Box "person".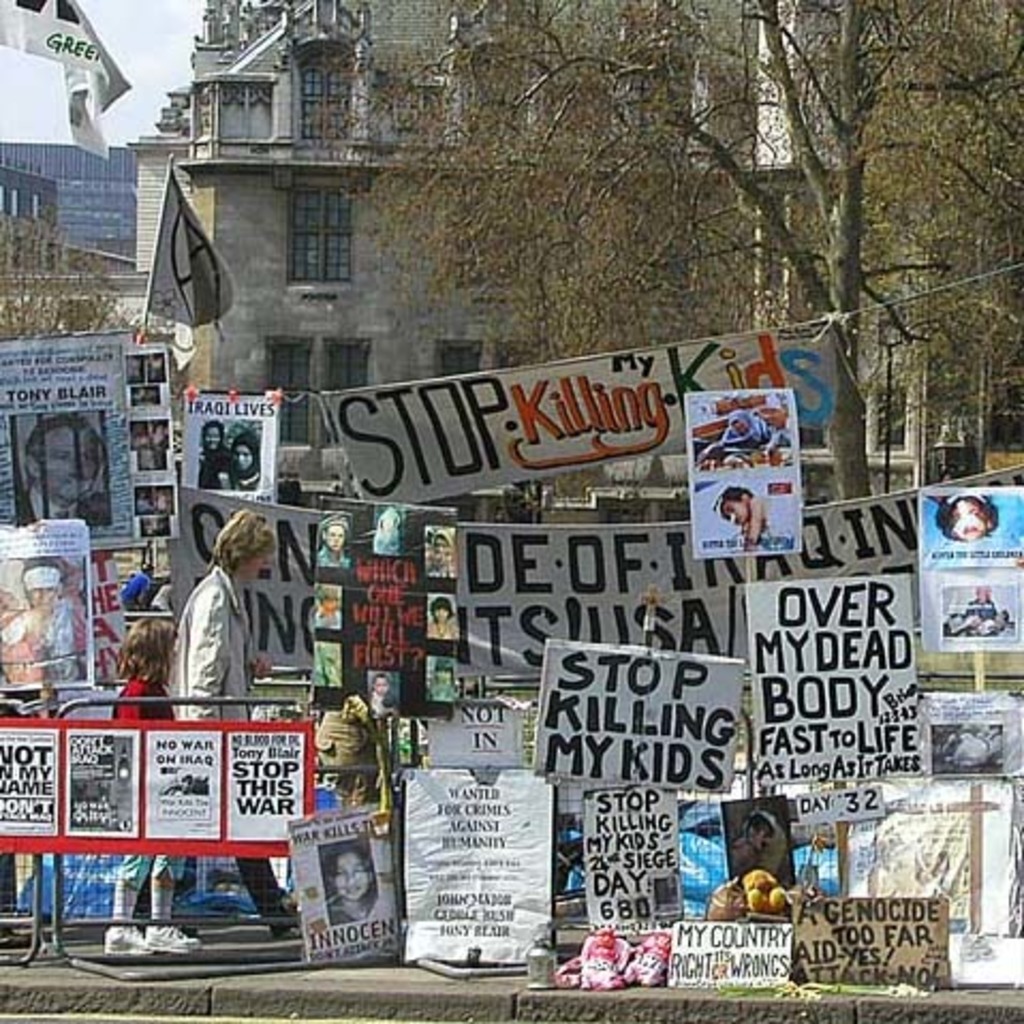
<bbox>964, 584, 1000, 624</bbox>.
